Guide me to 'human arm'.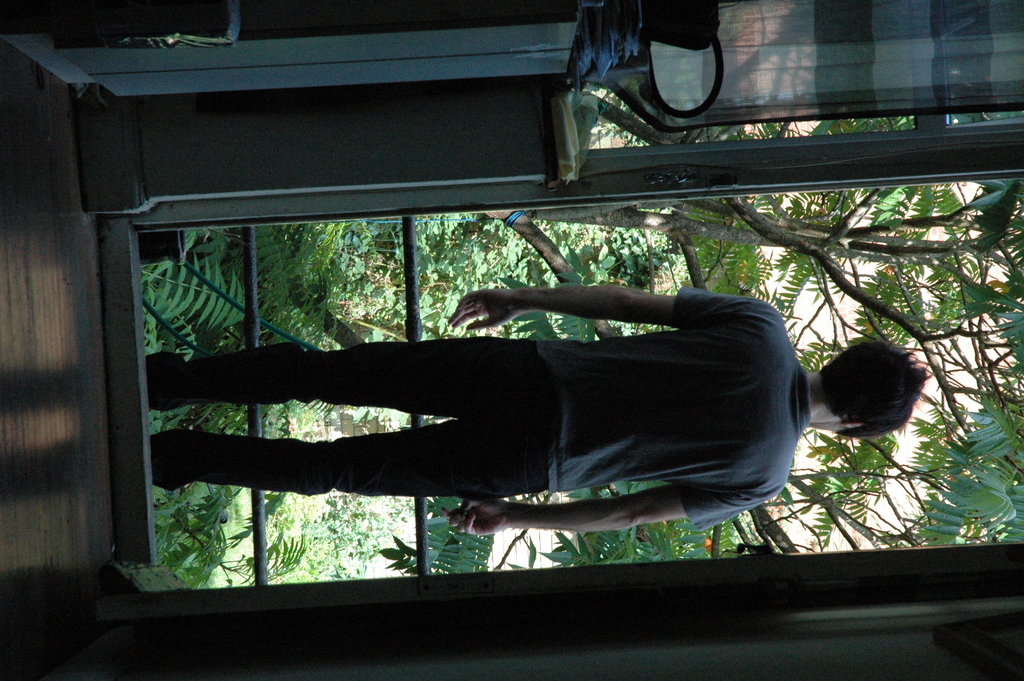
Guidance: <region>454, 470, 789, 554</region>.
